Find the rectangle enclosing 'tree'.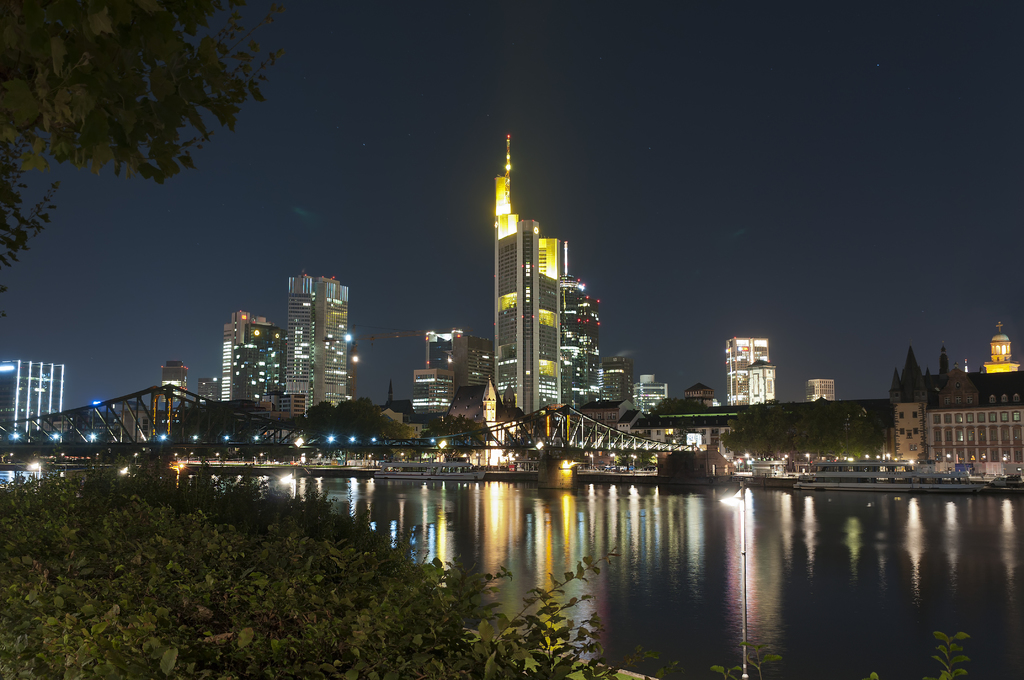
x1=674 y1=425 x2=701 y2=448.
